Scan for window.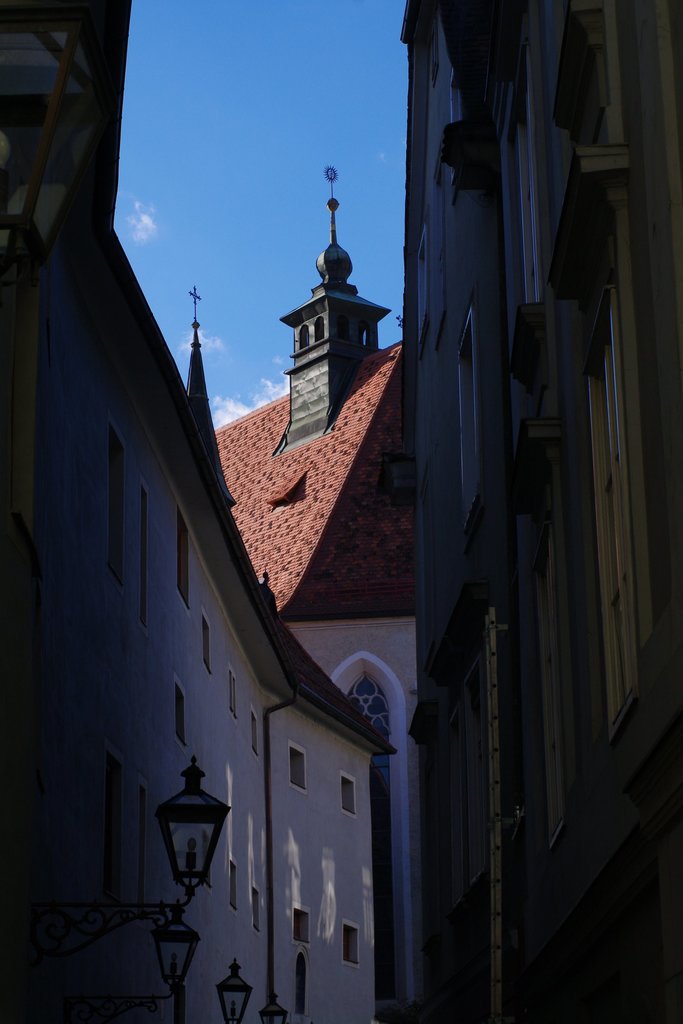
Scan result: detection(230, 856, 244, 916).
